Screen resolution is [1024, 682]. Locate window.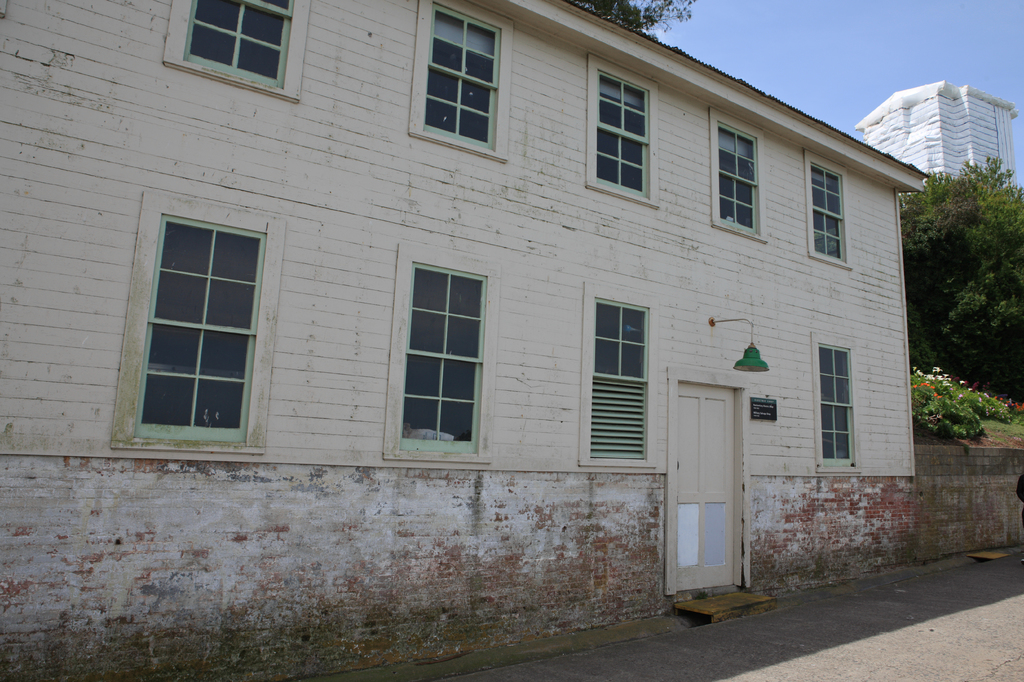
box(591, 71, 650, 201).
